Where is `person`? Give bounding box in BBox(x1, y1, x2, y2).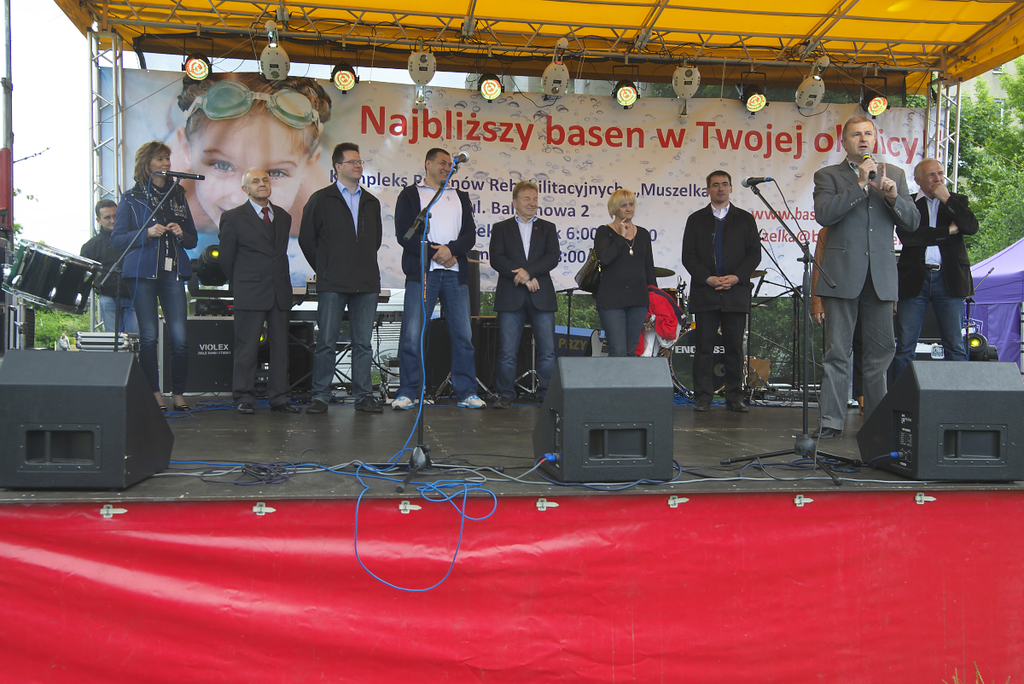
BBox(81, 198, 144, 342).
